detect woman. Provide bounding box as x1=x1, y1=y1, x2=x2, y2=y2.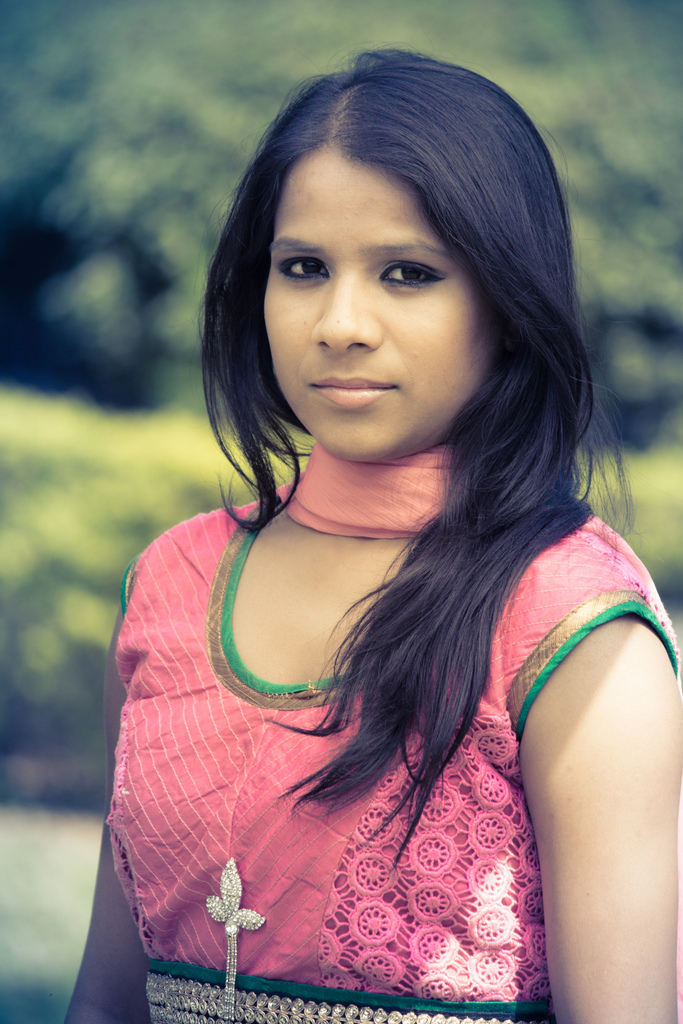
x1=76, y1=49, x2=669, y2=988.
